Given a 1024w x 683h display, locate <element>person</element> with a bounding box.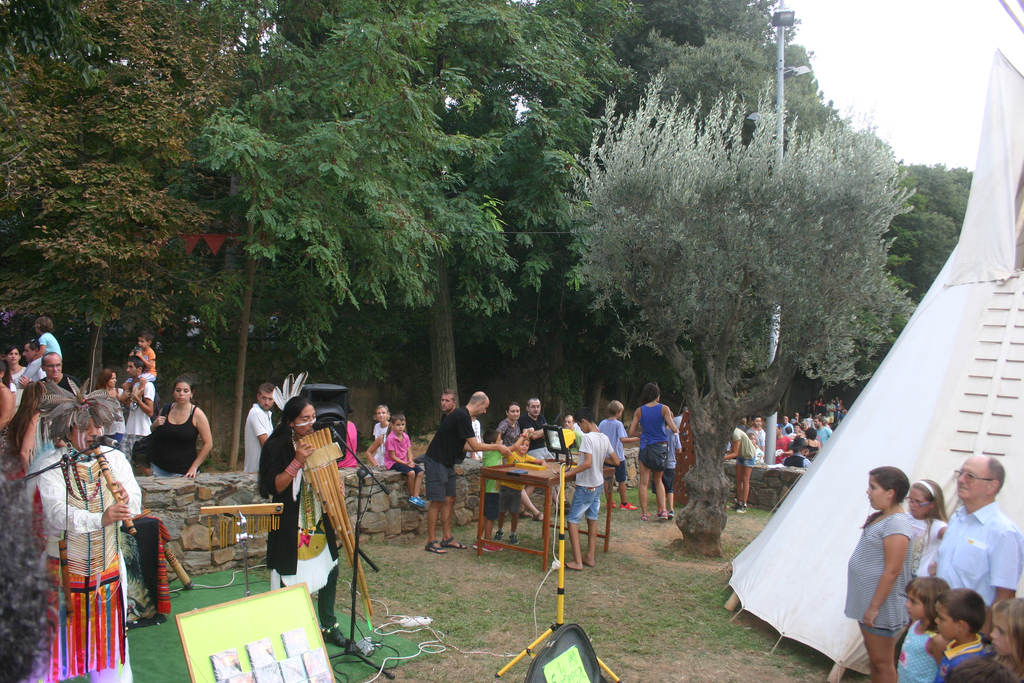
Located: <box>269,395,347,614</box>.
